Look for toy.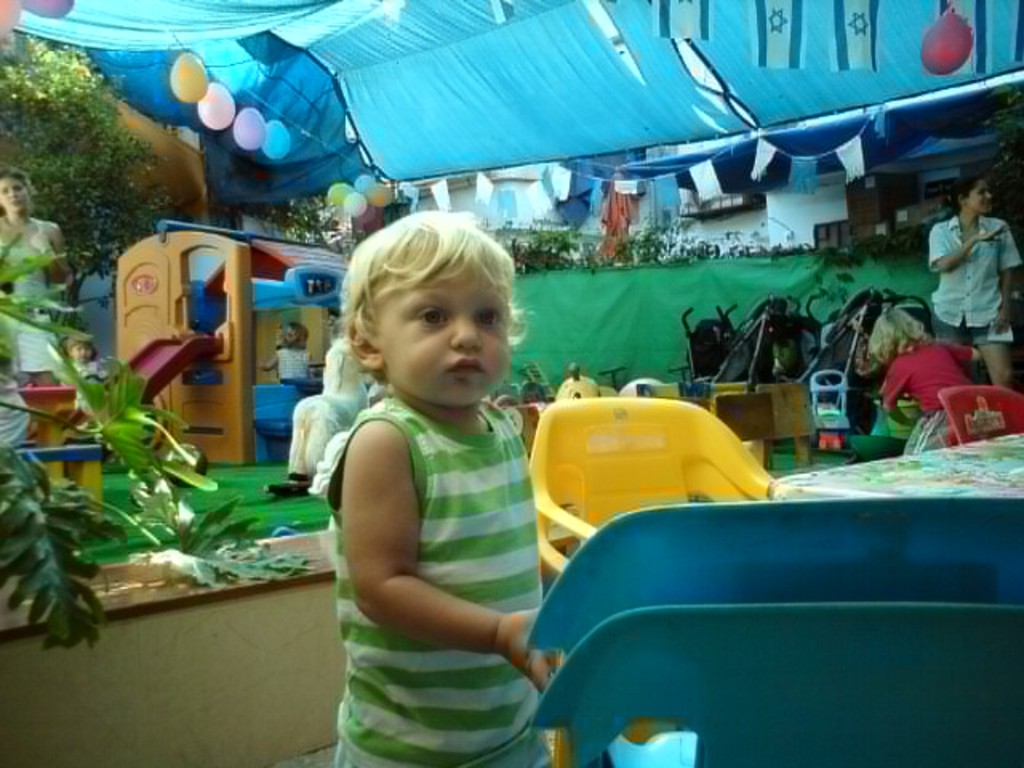
Found: <bbox>170, 51, 208, 98</bbox>.
